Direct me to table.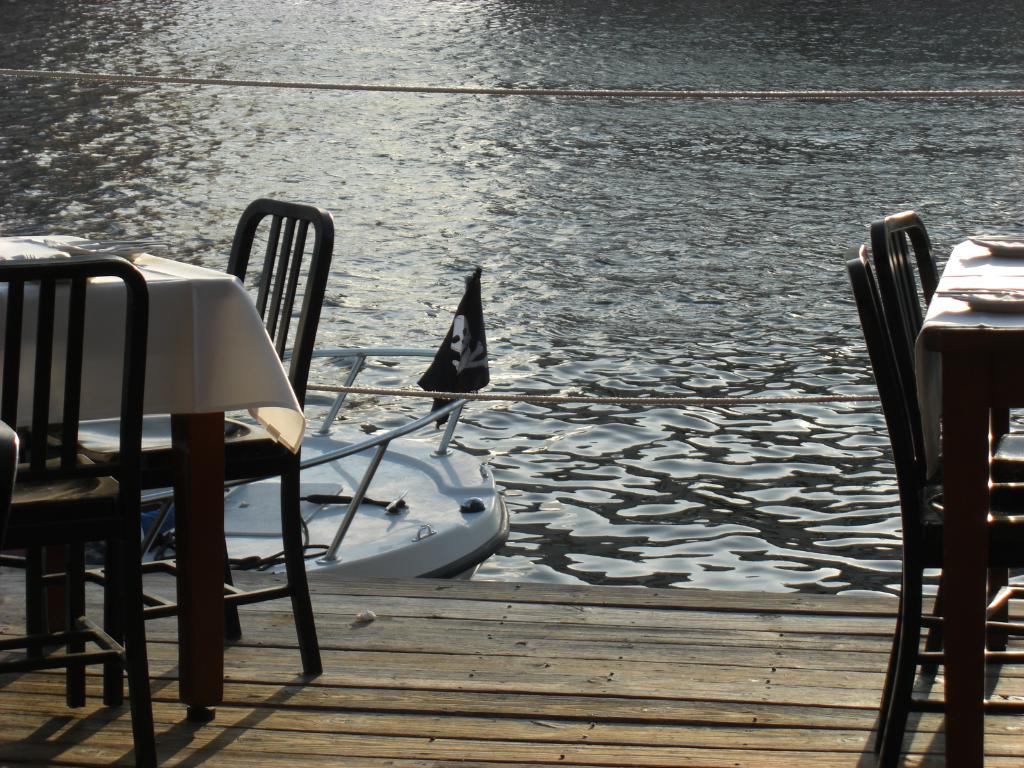
Direction: [x1=0, y1=233, x2=308, y2=721].
